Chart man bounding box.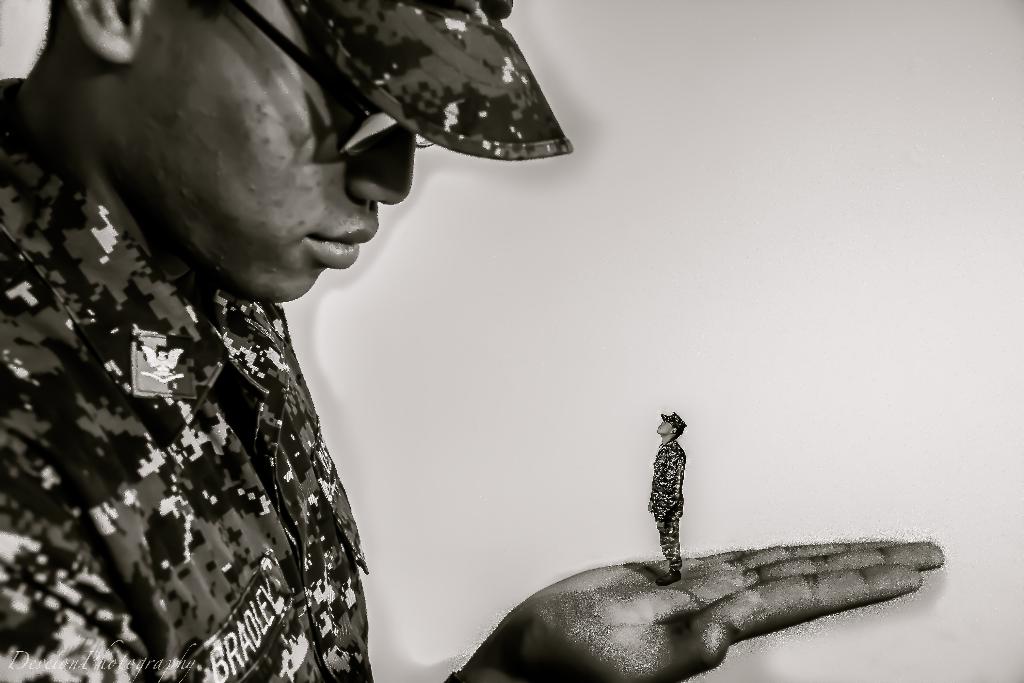
Charted: <region>646, 409, 685, 587</region>.
